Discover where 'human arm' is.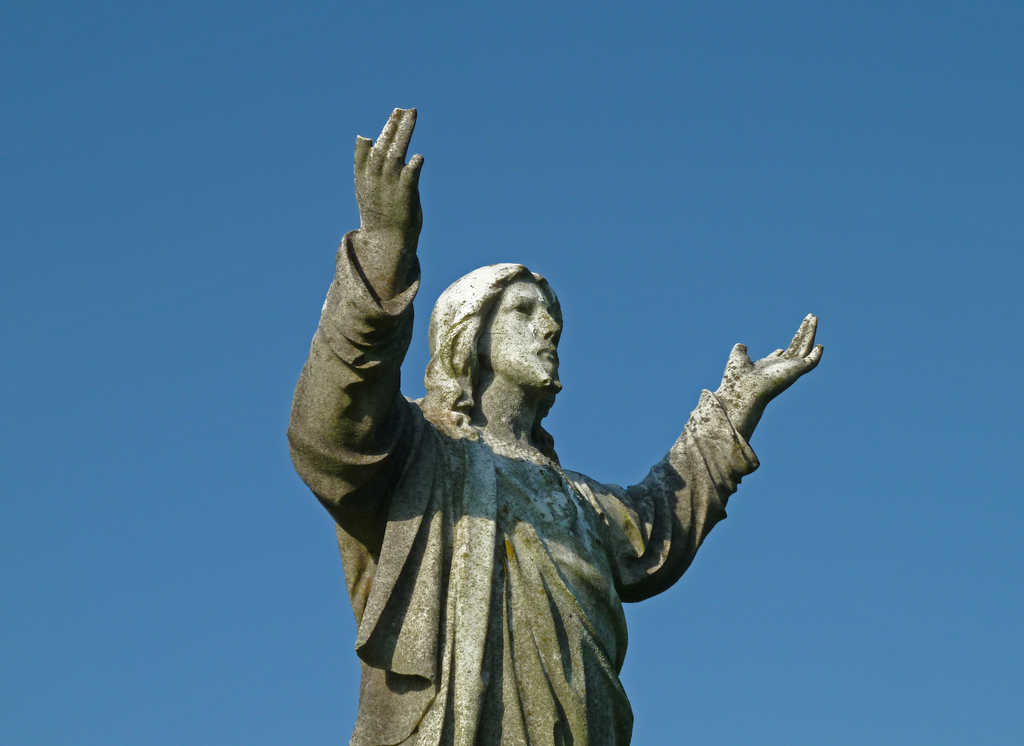
Discovered at box(582, 309, 826, 597).
